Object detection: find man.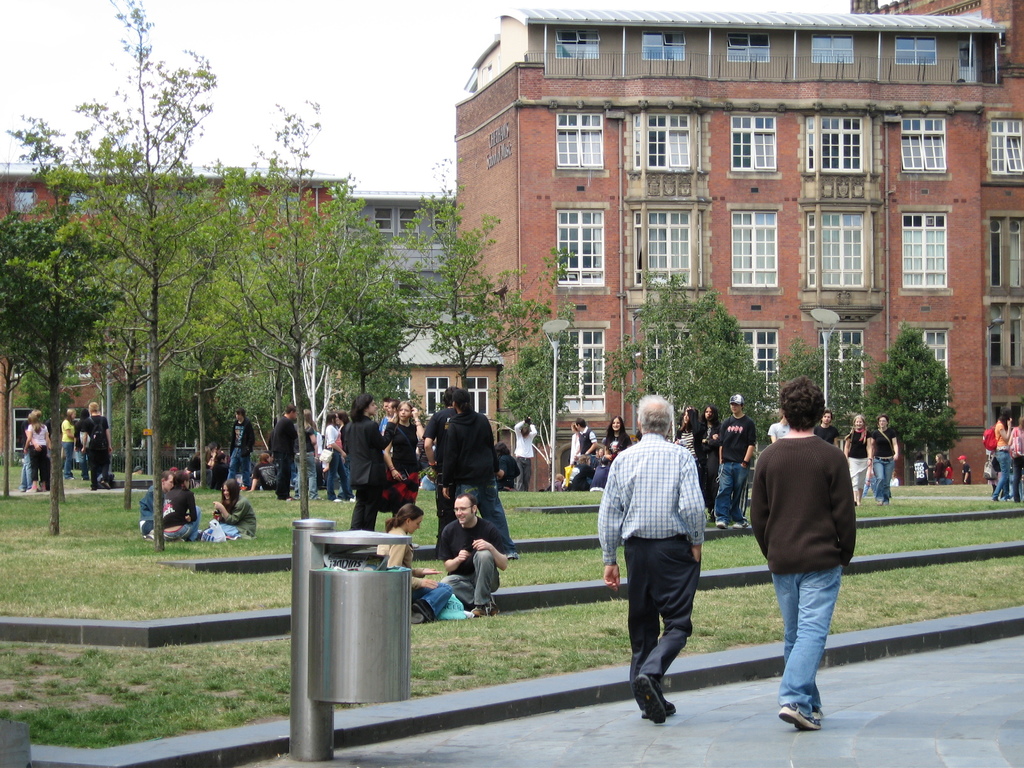
pyautogui.locateOnScreen(748, 376, 857, 728).
